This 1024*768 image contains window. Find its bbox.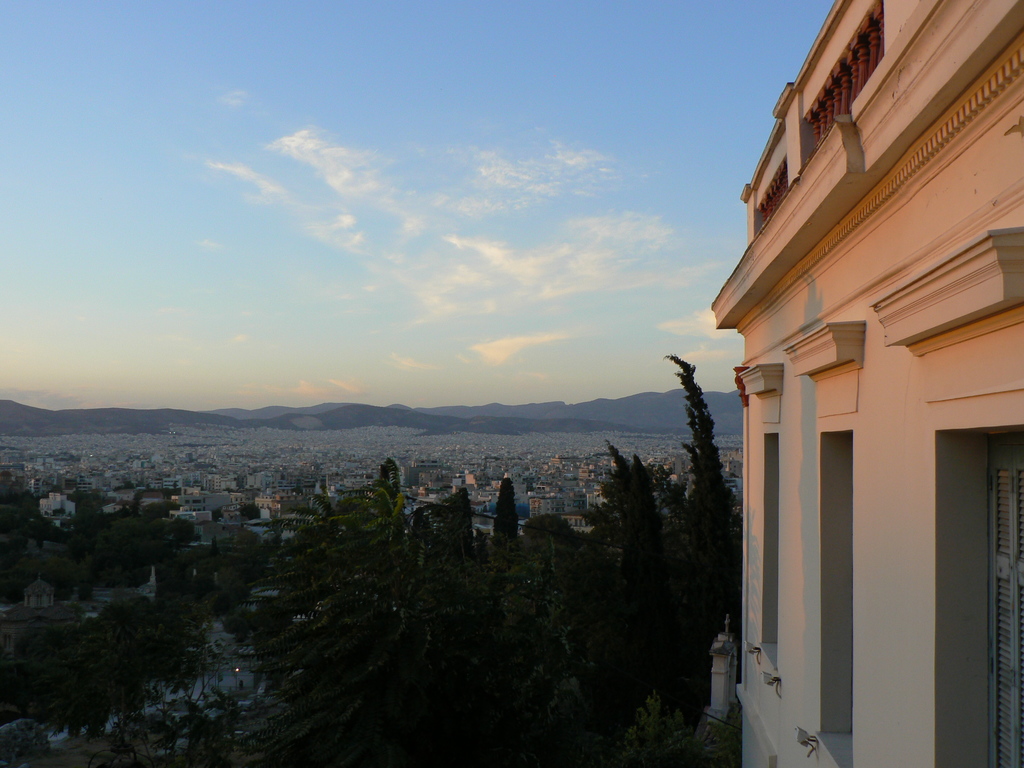
{"left": 758, "top": 431, "right": 779, "bottom": 671}.
